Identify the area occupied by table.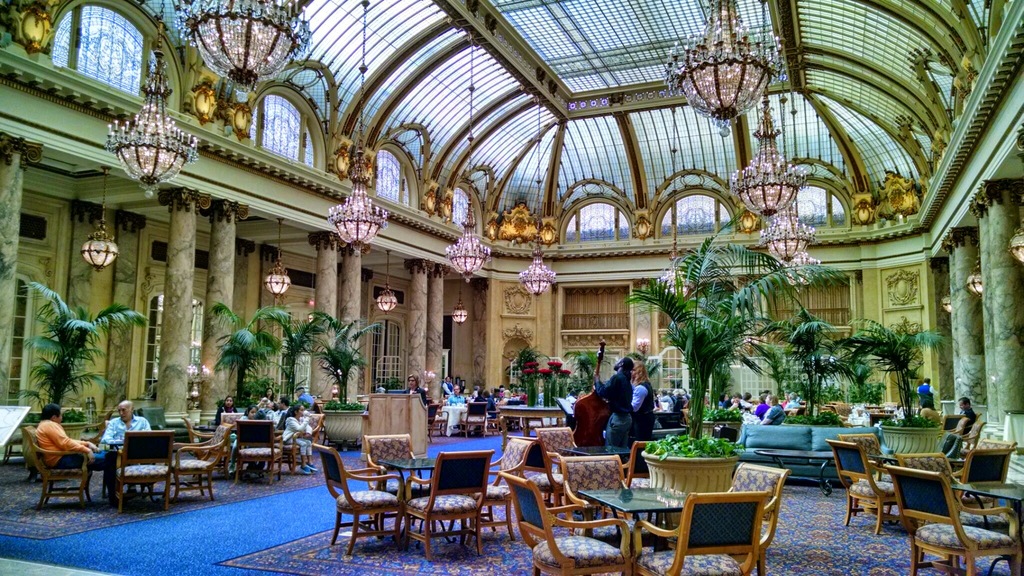
Area: <region>943, 473, 1023, 532</region>.
